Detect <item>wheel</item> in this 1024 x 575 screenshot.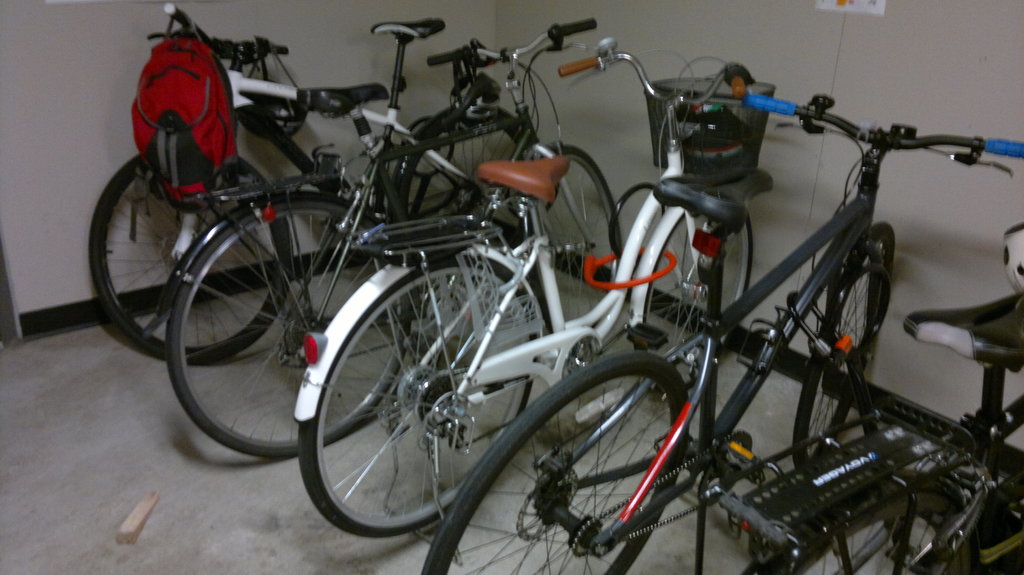
Detection: [x1=291, y1=264, x2=522, y2=542].
